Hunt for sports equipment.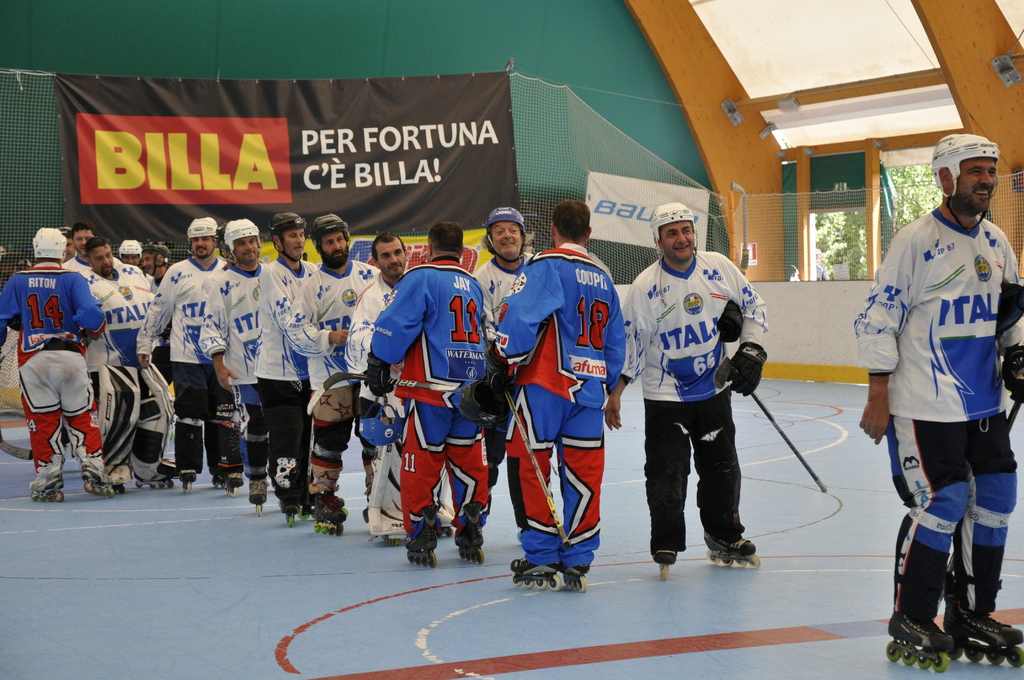
Hunted down at bbox=(930, 132, 997, 229).
